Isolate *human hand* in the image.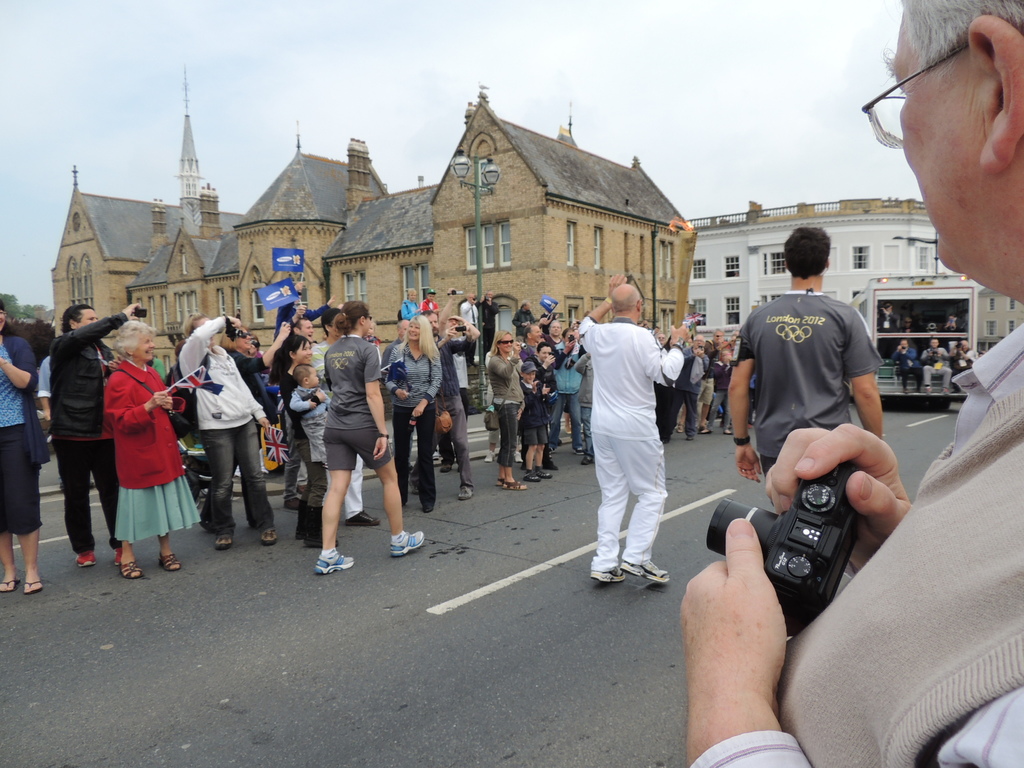
Isolated region: <region>450, 314, 464, 321</region>.
